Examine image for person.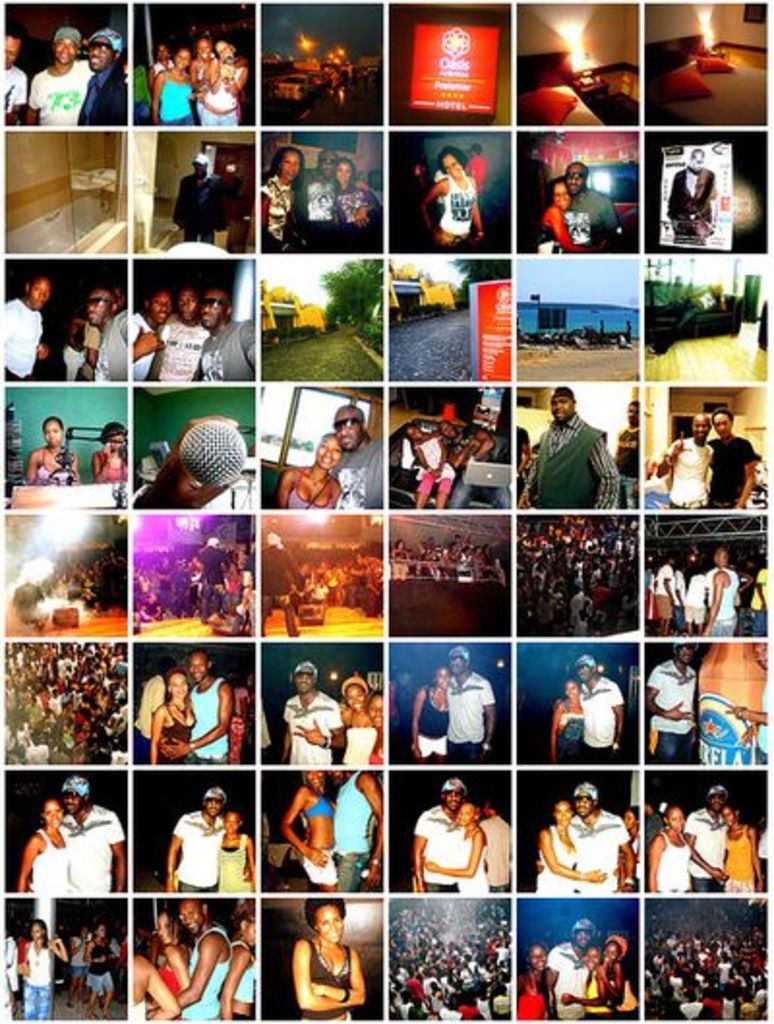
Examination result: <bbox>83, 285, 110, 376</bbox>.
